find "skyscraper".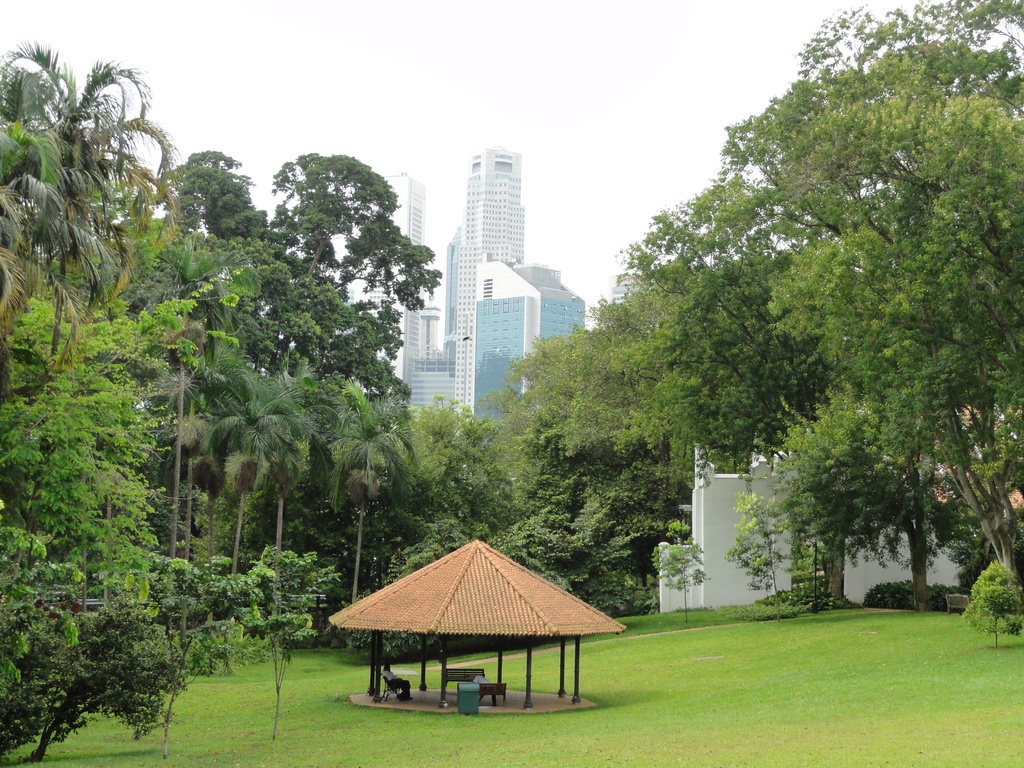
bbox=(350, 170, 419, 403).
